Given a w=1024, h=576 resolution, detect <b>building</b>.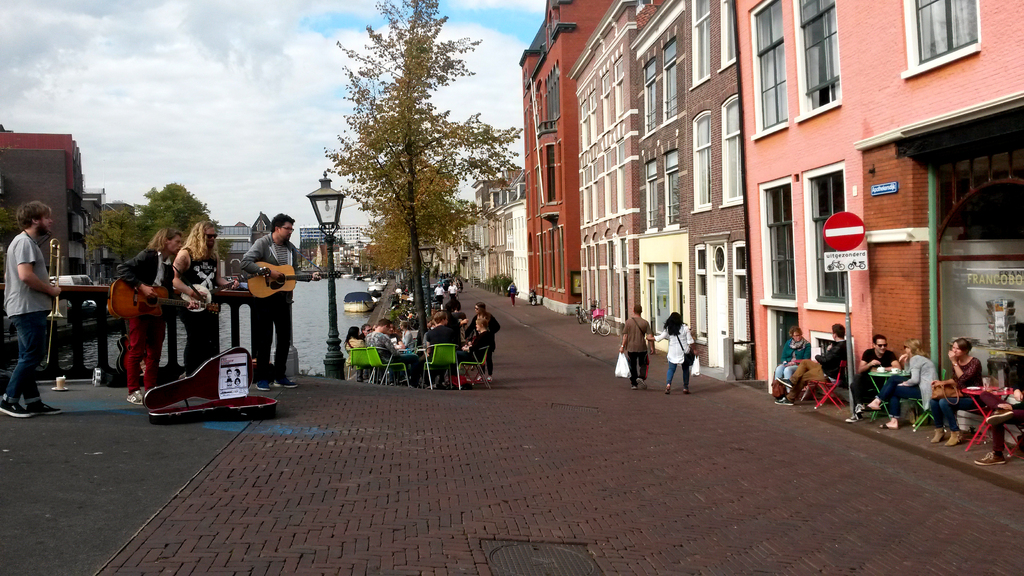
detection(625, 0, 733, 374).
